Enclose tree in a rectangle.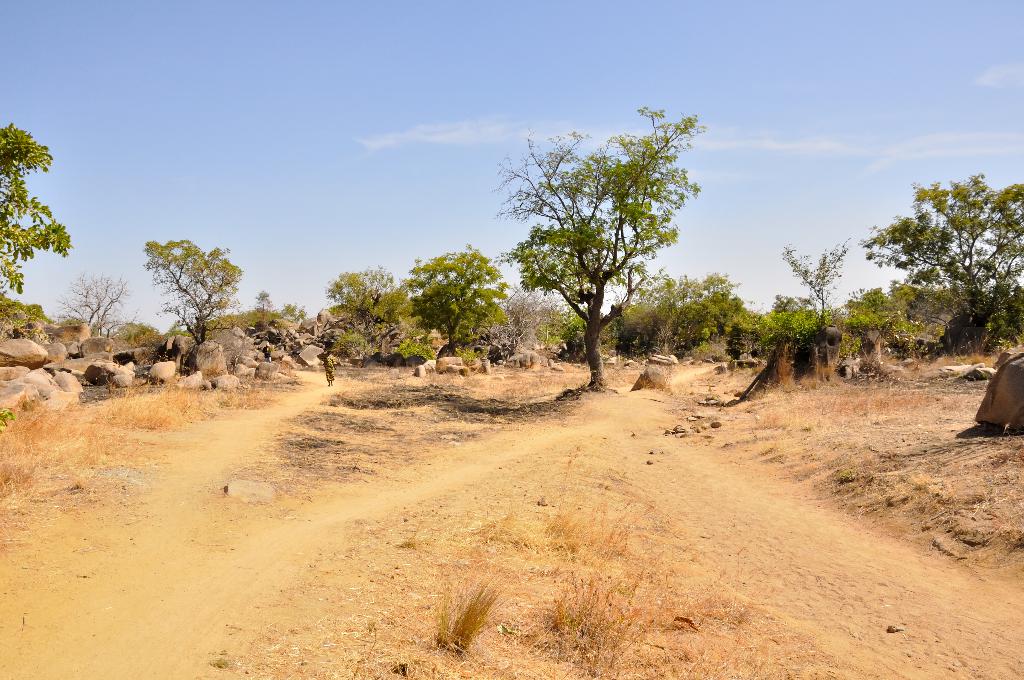
detection(143, 231, 241, 341).
